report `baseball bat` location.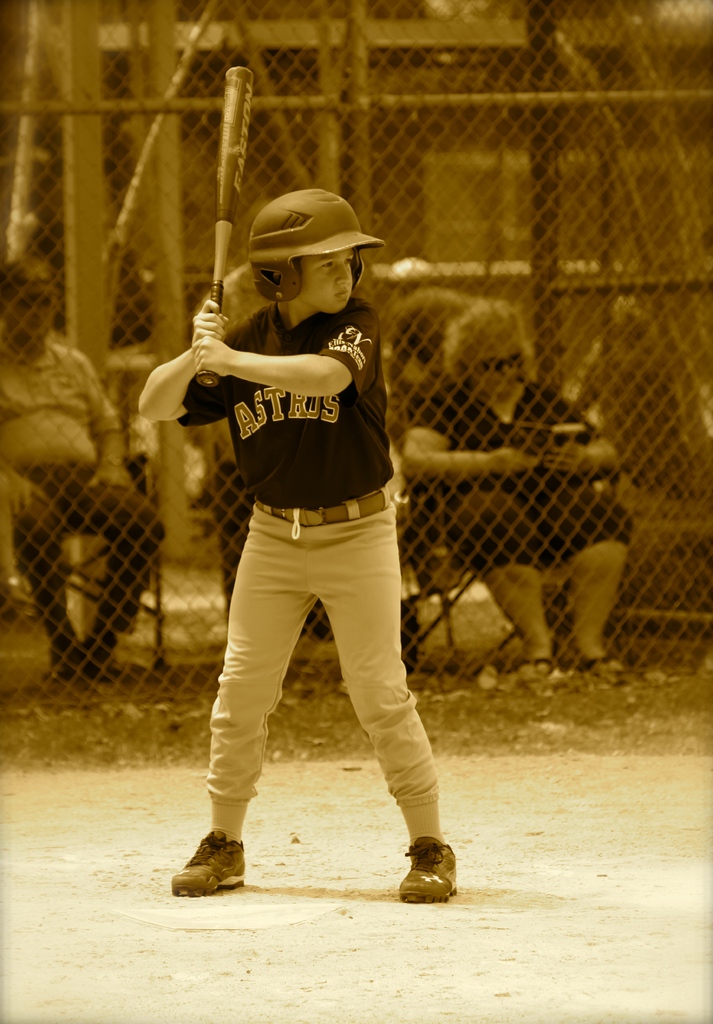
Report: {"left": 191, "top": 63, "right": 254, "bottom": 389}.
